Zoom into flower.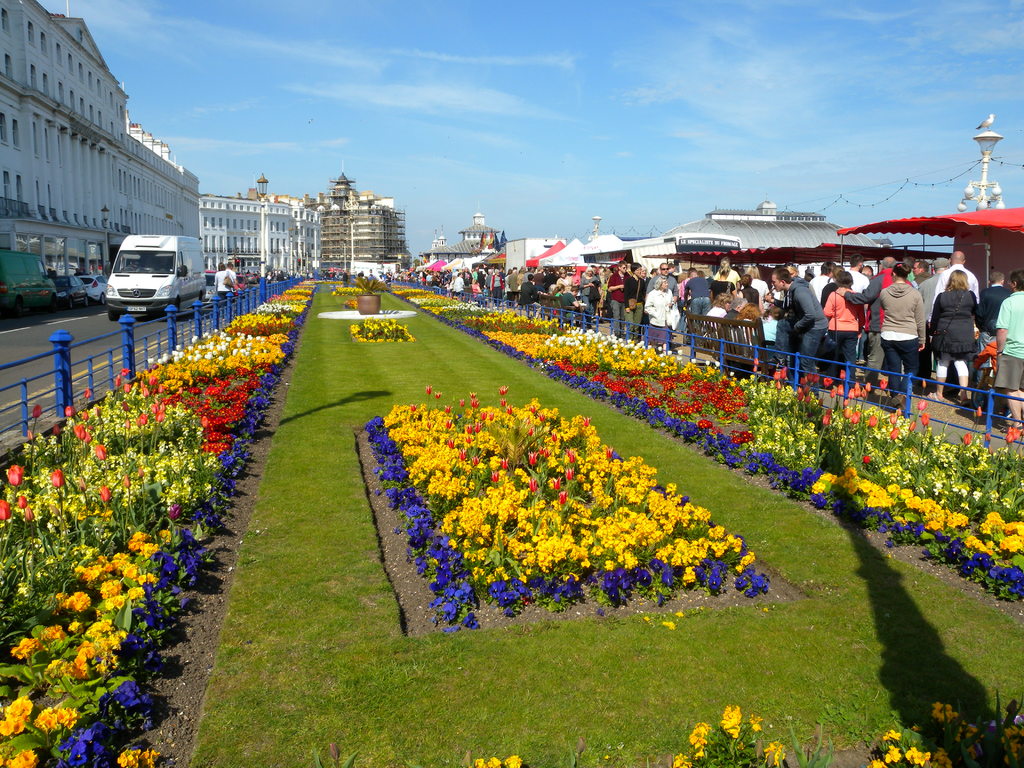
Zoom target: Rect(804, 393, 808, 403).
